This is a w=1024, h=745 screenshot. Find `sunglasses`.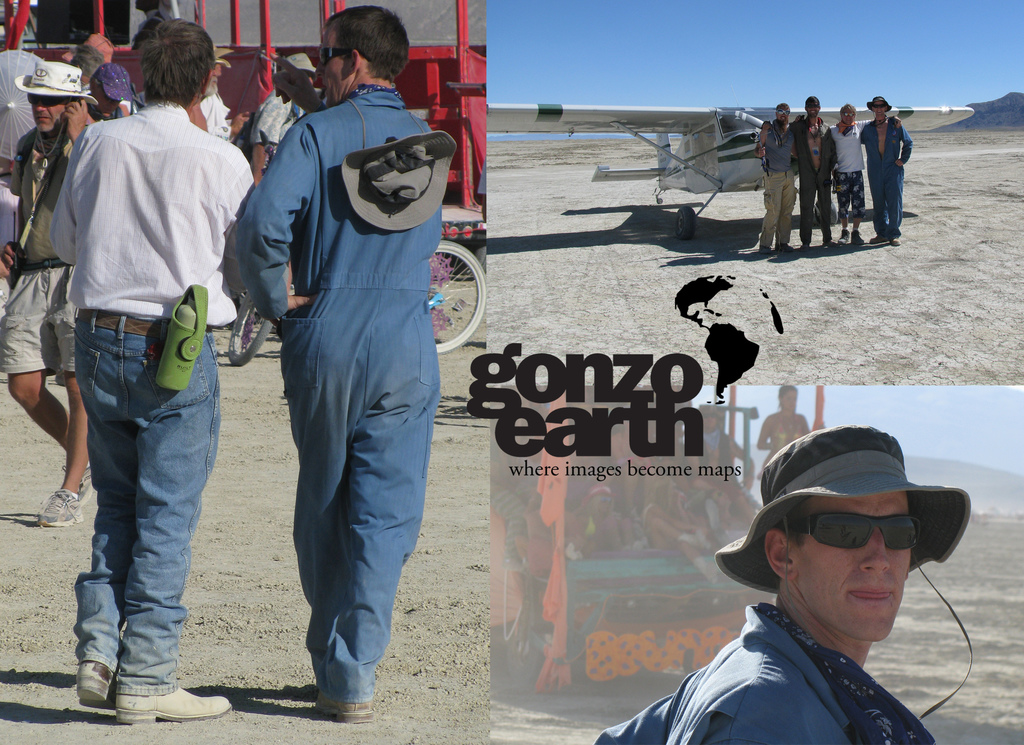
Bounding box: <region>26, 97, 68, 108</region>.
